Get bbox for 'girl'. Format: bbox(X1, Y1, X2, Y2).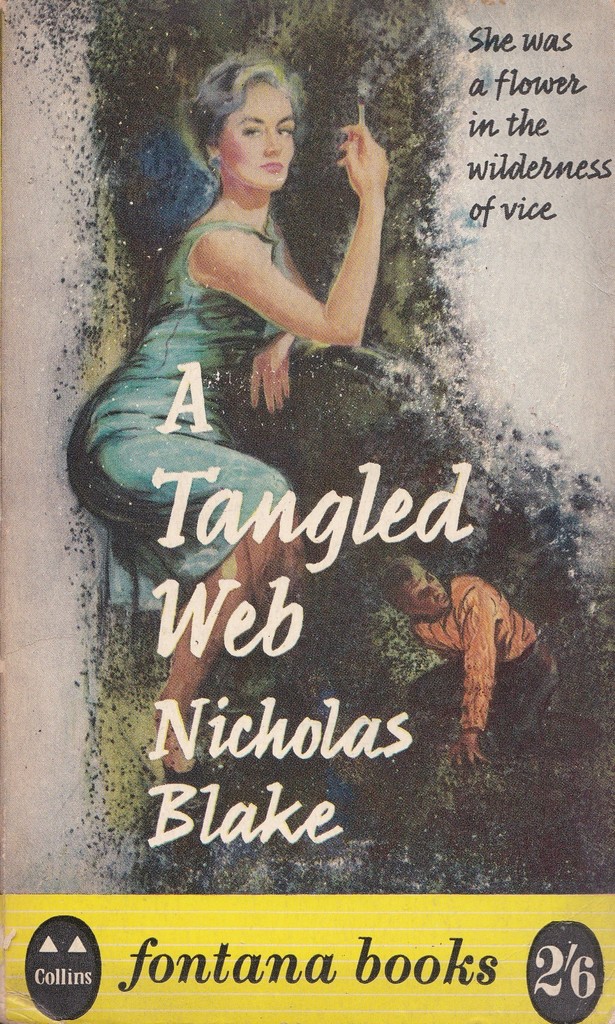
bbox(65, 58, 391, 769).
